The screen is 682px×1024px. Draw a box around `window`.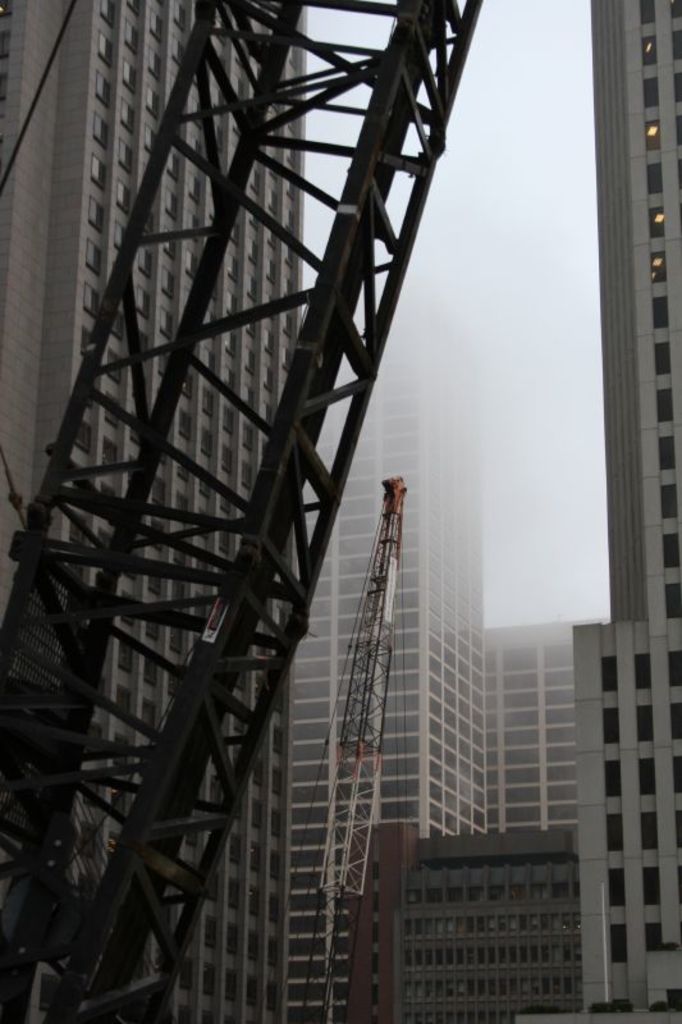
locate(645, 160, 667, 196).
